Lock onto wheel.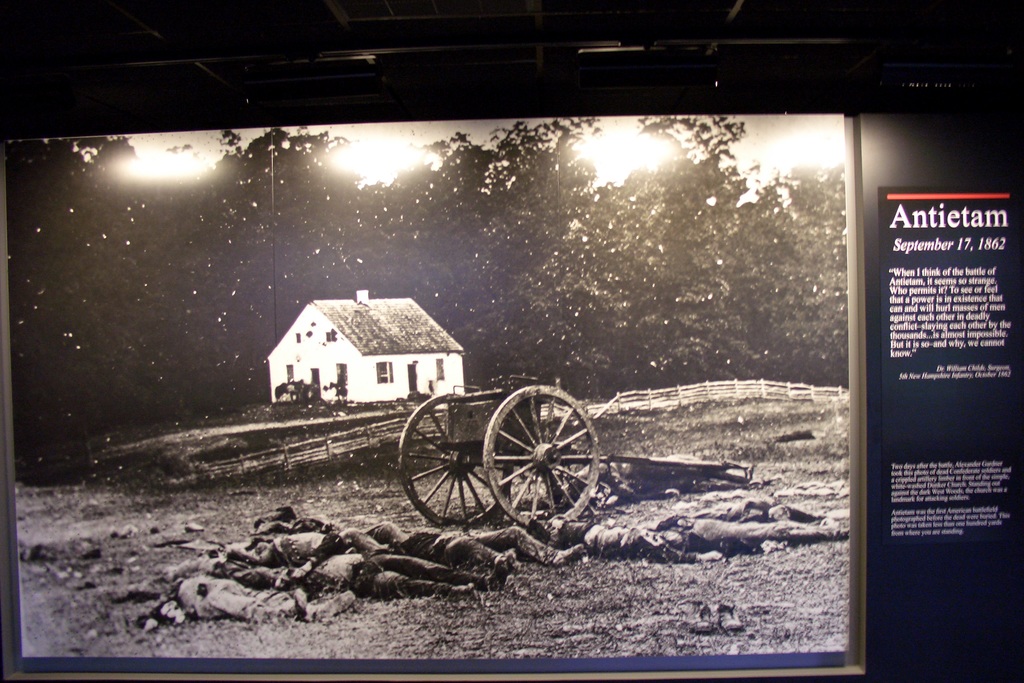
Locked: crop(472, 384, 598, 540).
